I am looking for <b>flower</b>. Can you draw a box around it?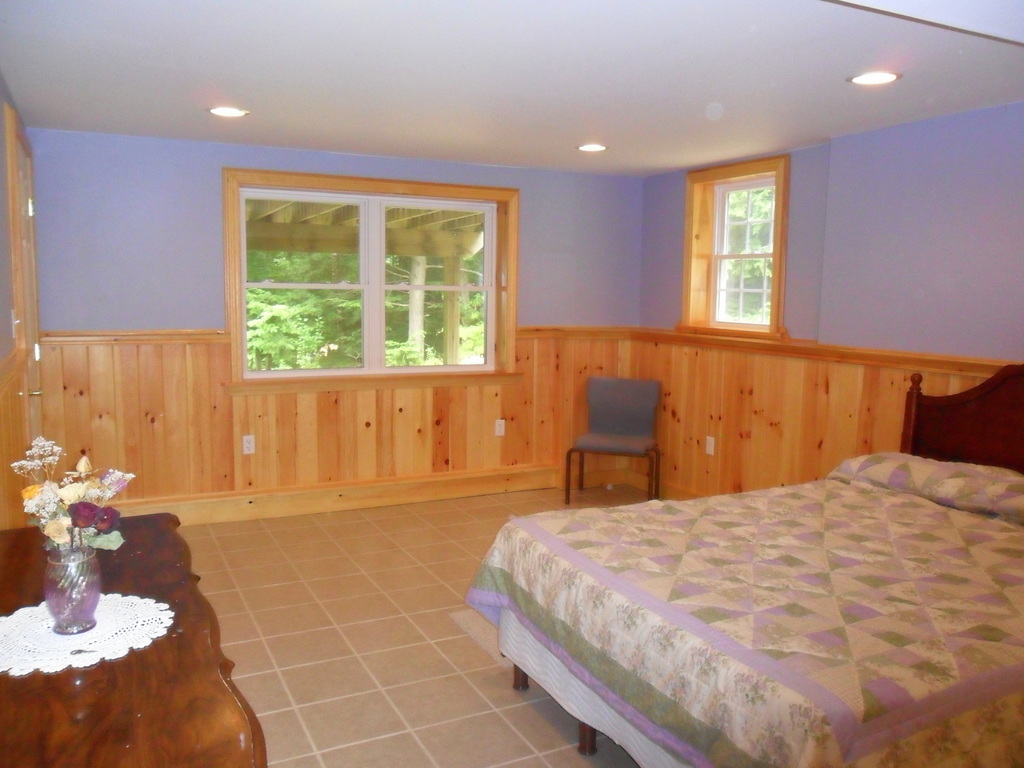
Sure, the bounding box is pyautogui.locateOnScreen(92, 505, 120, 536).
